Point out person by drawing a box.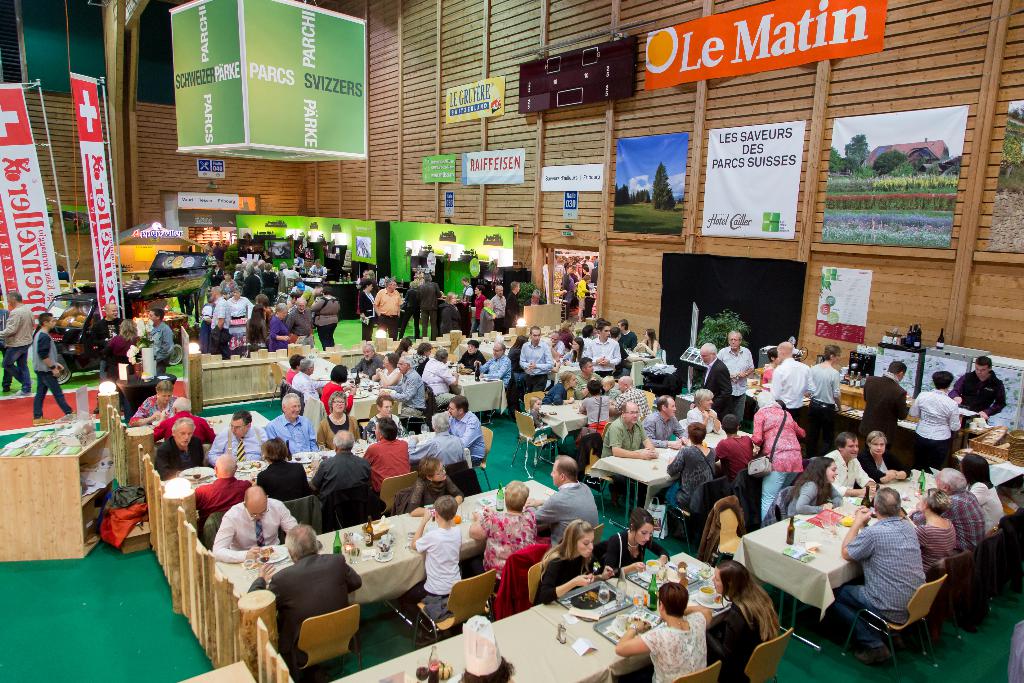
detection(0, 287, 33, 387).
